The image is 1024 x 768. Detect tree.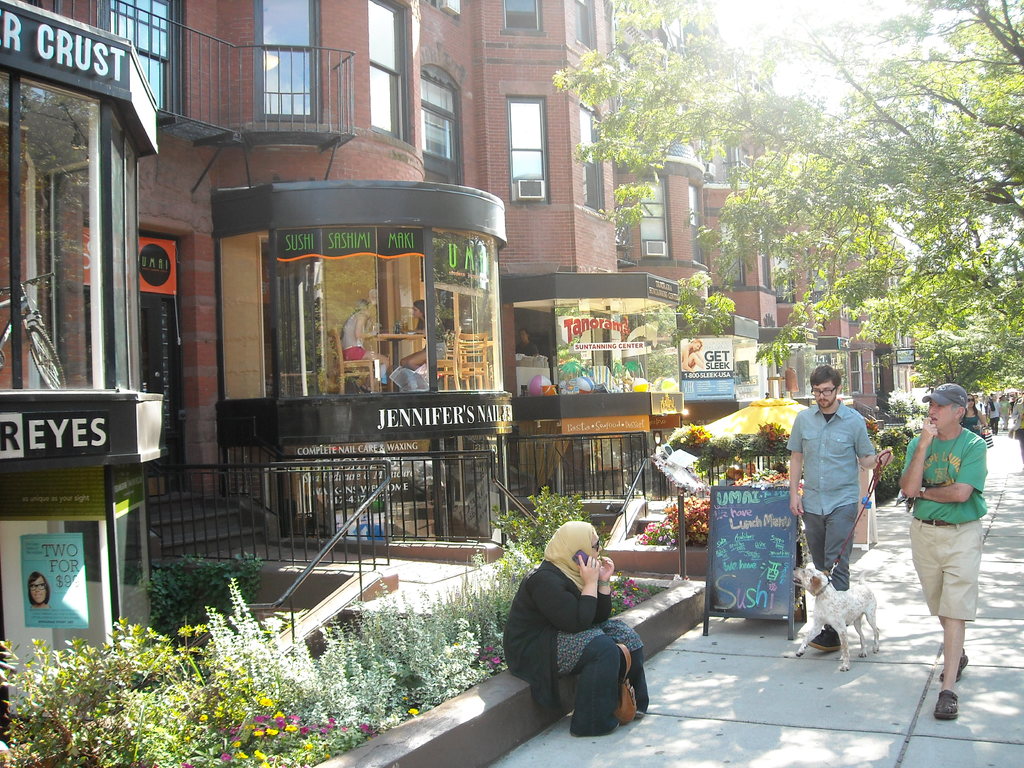
Detection: 903, 299, 1023, 401.
